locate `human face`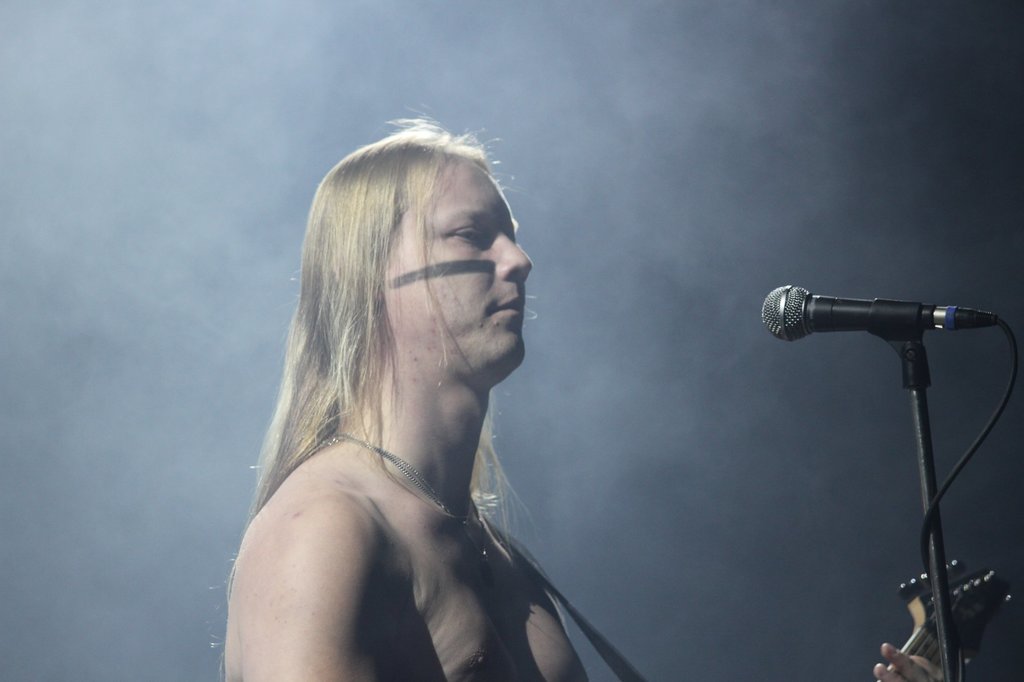
detection(373, 148, 537, 371)
